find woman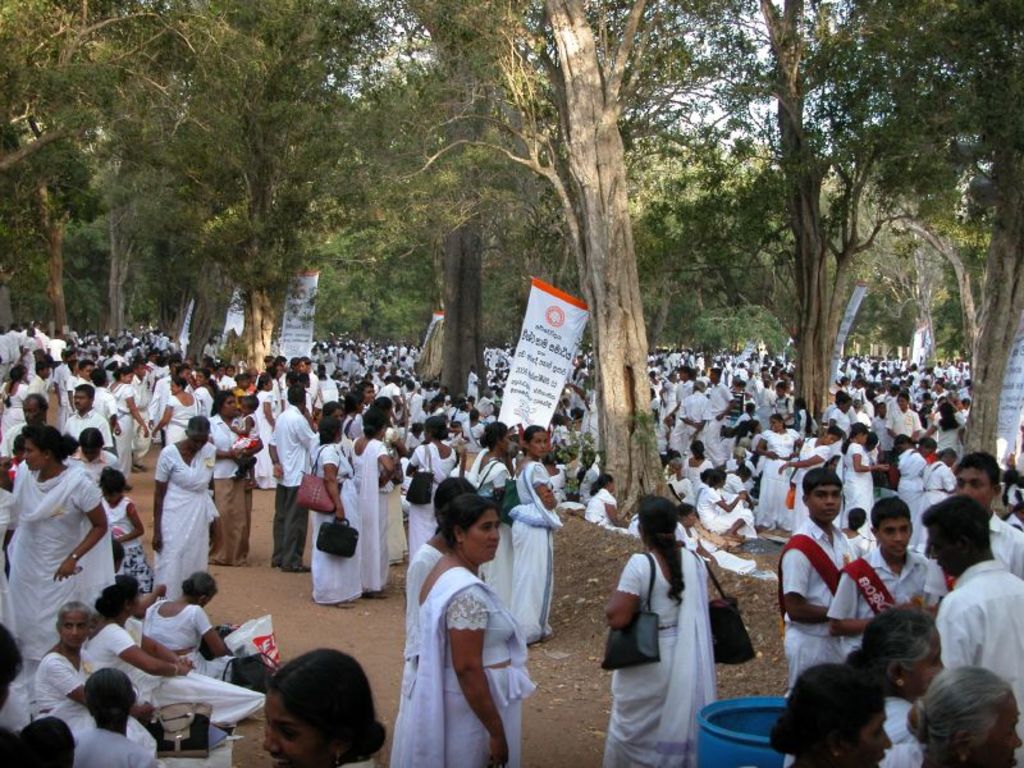
<region>403, 417, 452, 554</region>
